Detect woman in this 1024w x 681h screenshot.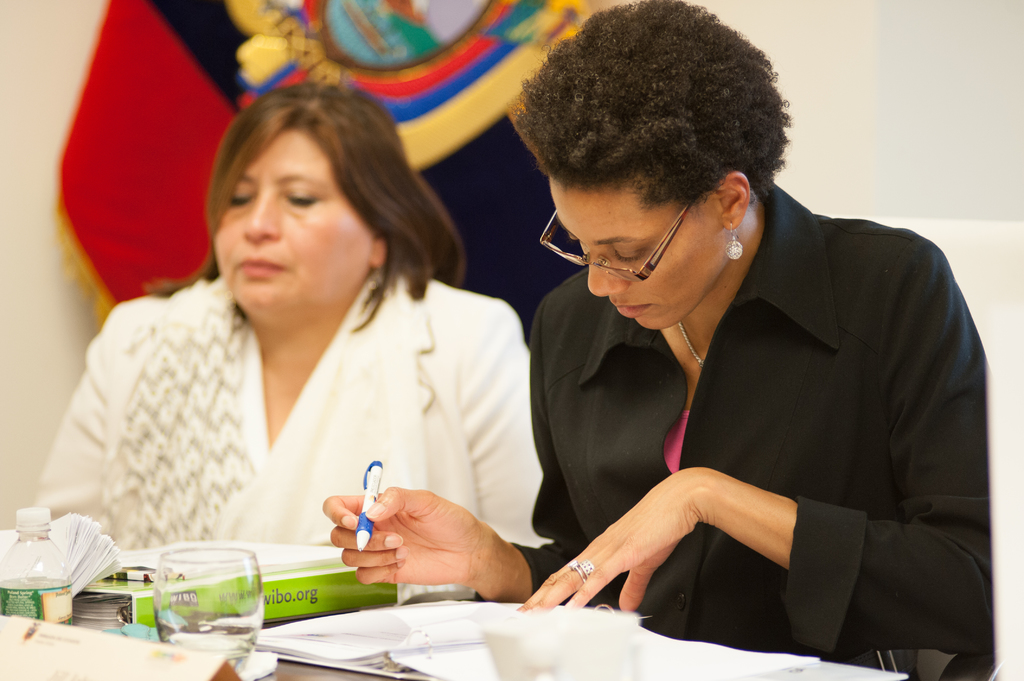
Detection: bbox=[35, 84, 567, 620].
